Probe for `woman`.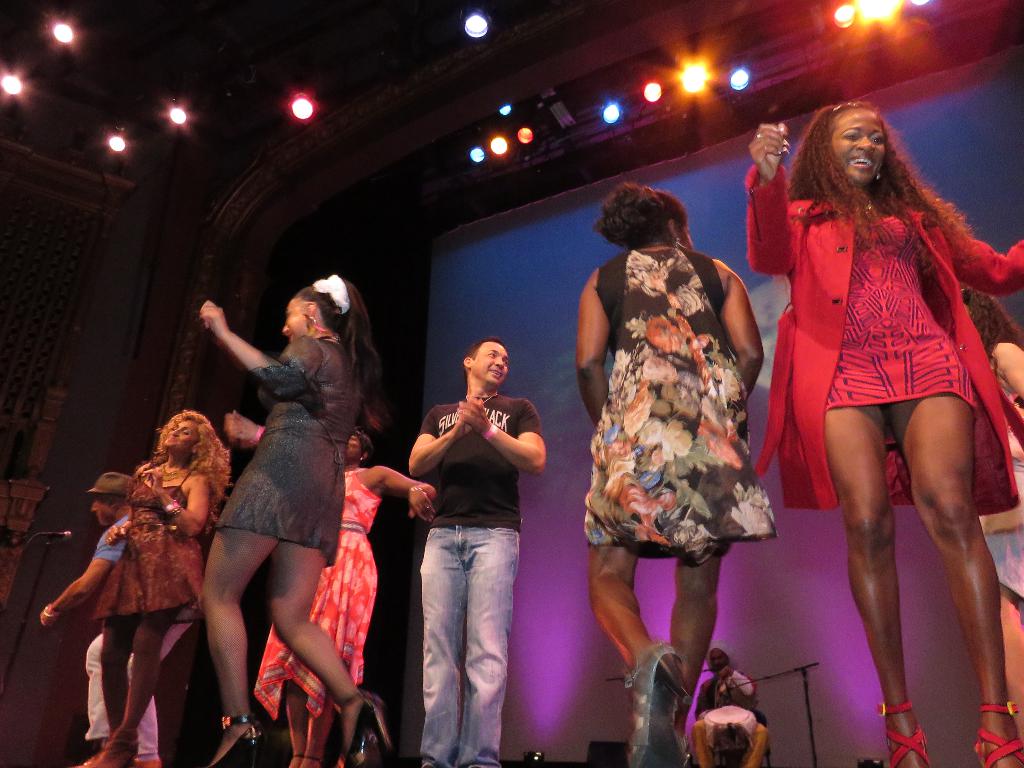
Probe result: [left=77, top=409, right=231, bottom=767].
